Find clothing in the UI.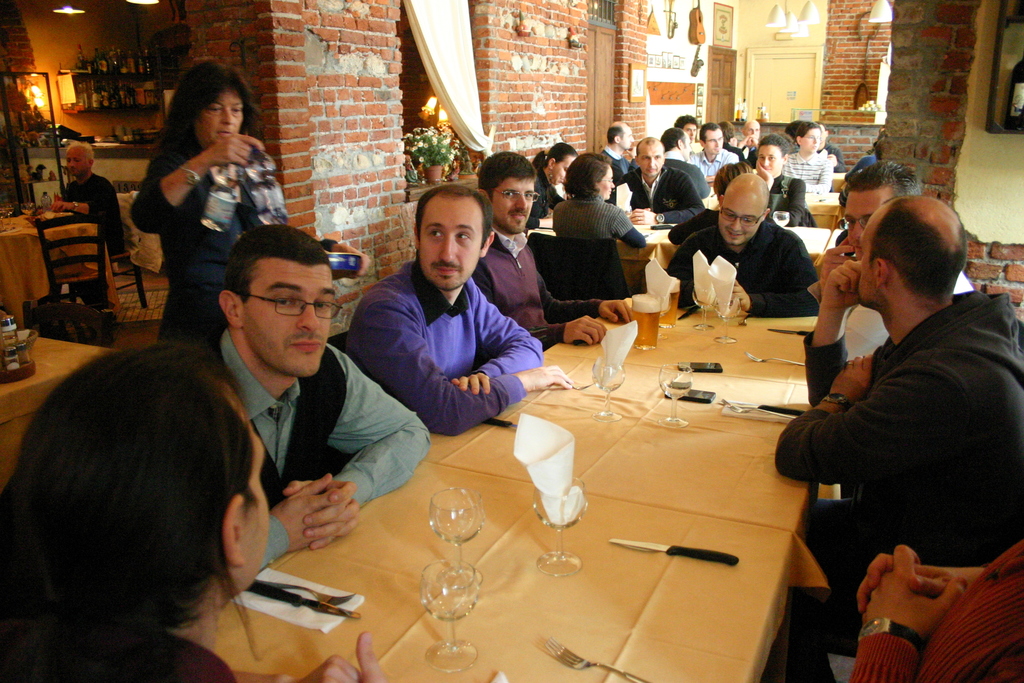
UI element at BBox(199, 323, 426, 575).
